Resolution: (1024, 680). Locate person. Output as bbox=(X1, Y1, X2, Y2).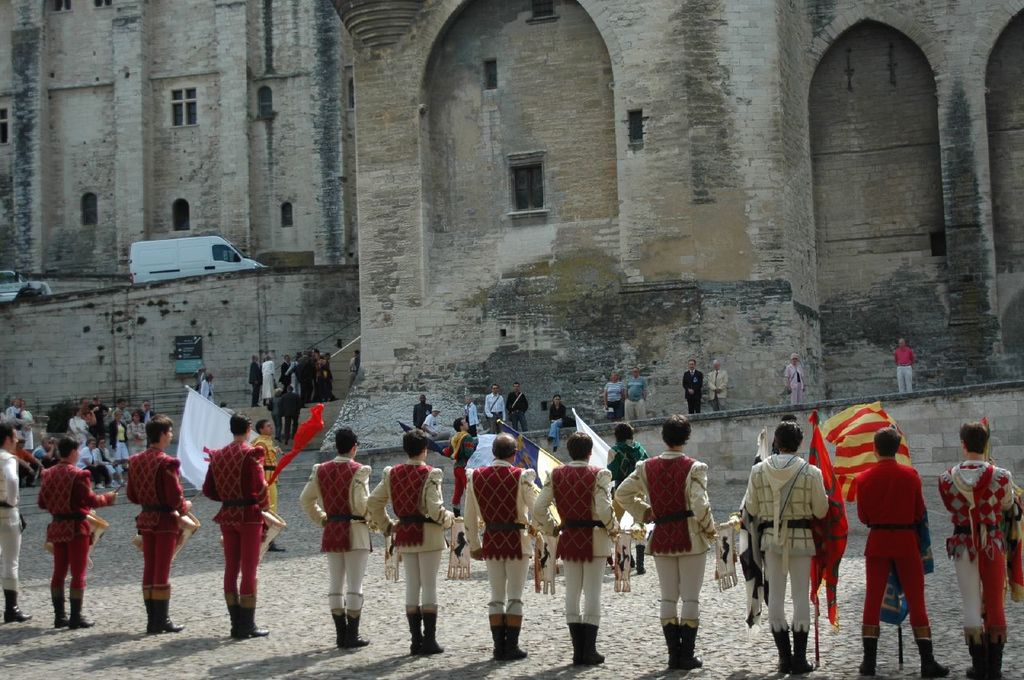
bbox=(266, 387, 282, 442).
